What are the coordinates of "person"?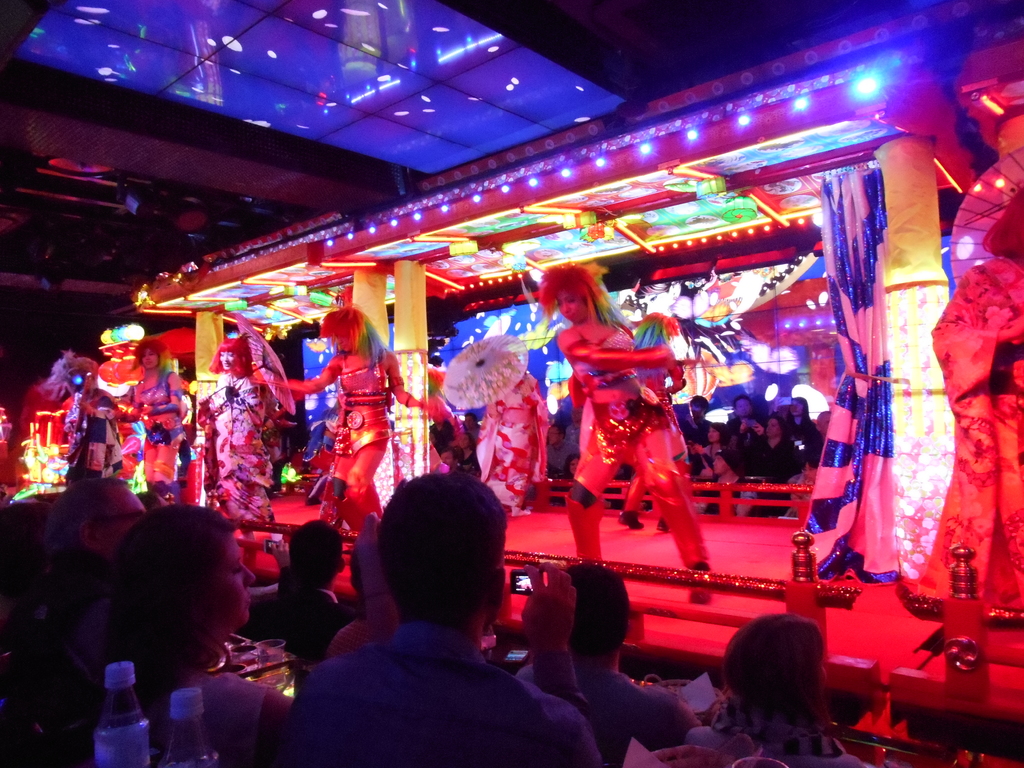
x1=252 y1=307 x2=433 y2=536.
